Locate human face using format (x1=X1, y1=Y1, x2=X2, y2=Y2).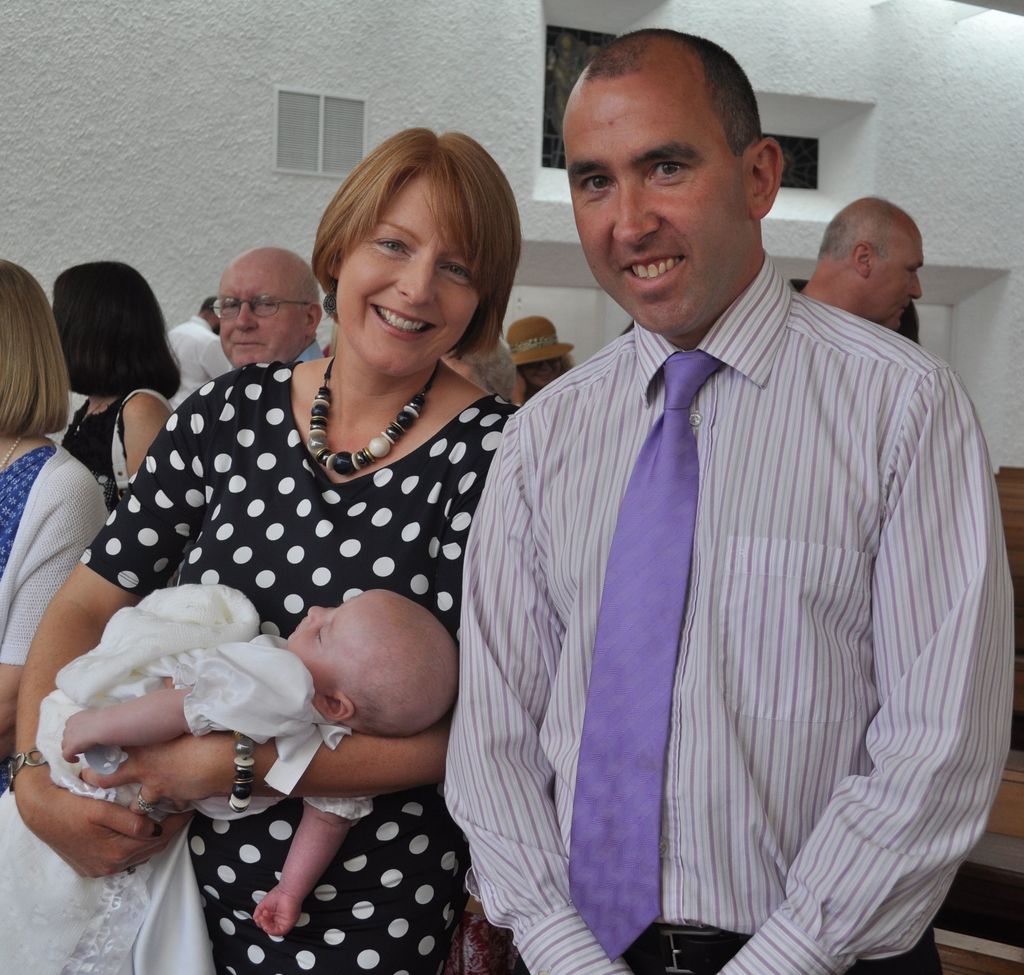
(x1=865, y1=225, x2=920, y2=328).
